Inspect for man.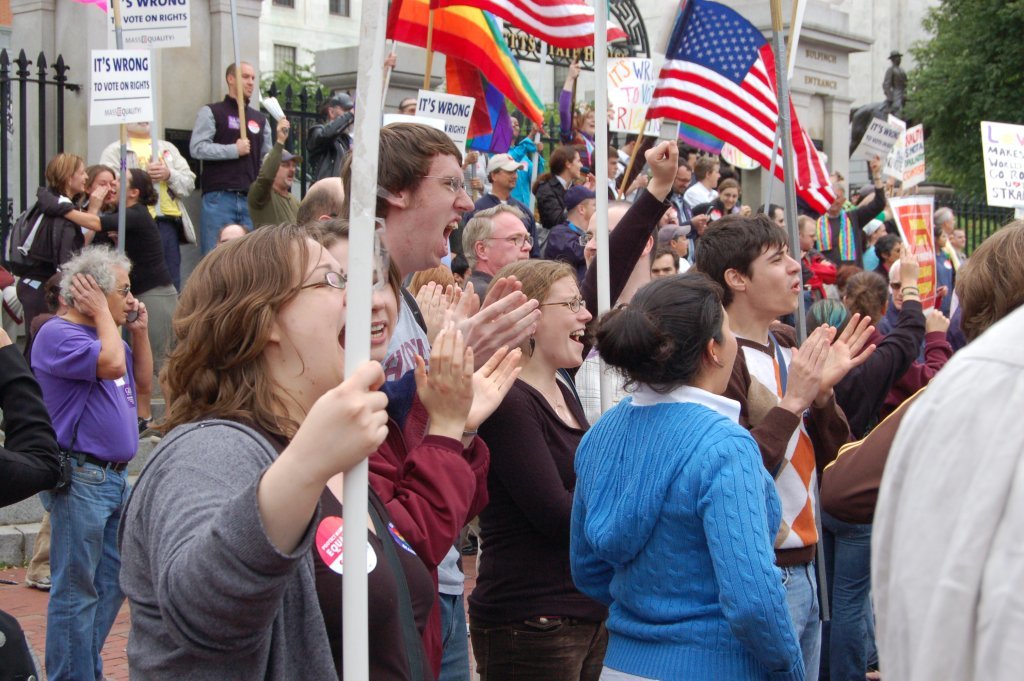
Inspection: (x1=537, y1=187, x2=597, y2=265).
